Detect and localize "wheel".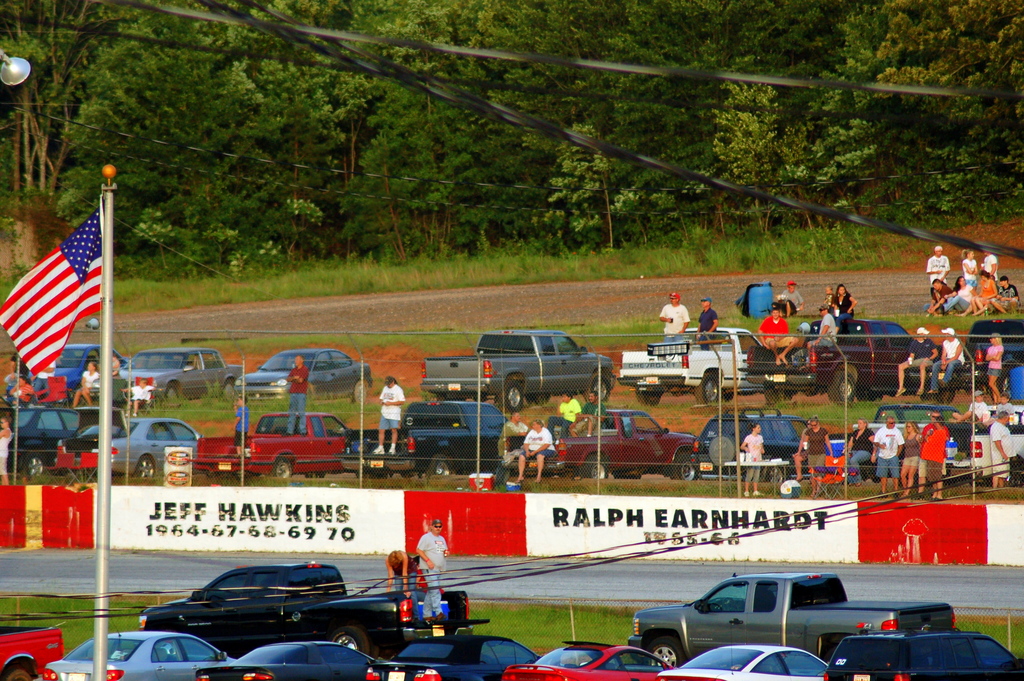
Localized at <box>696,368,719,403</box>.
